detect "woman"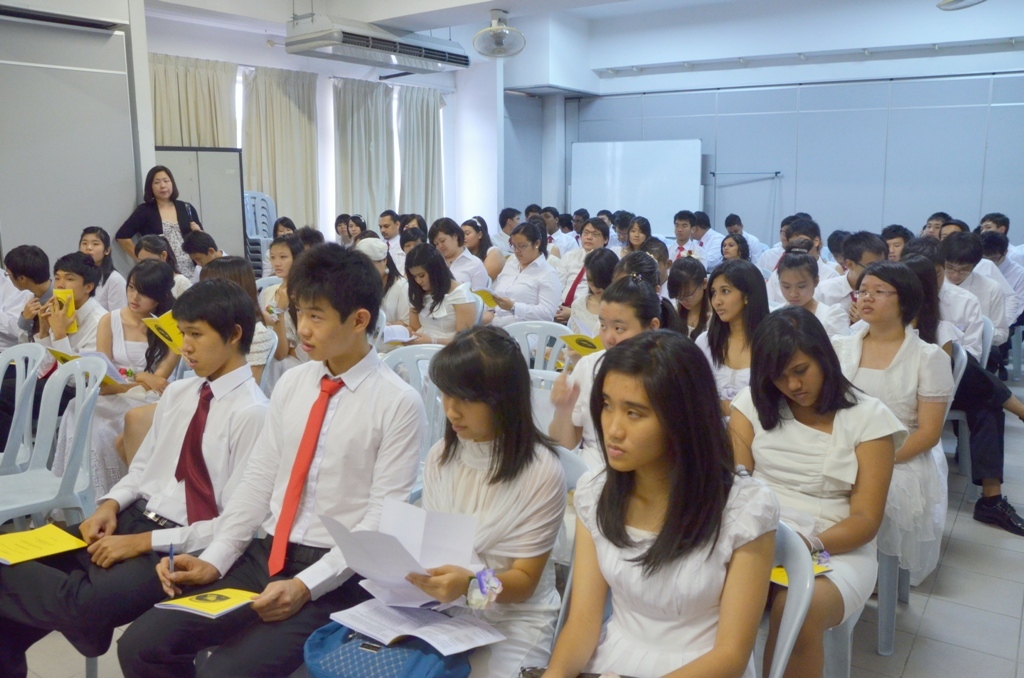
bbox=[835, 243, 963, 363]
